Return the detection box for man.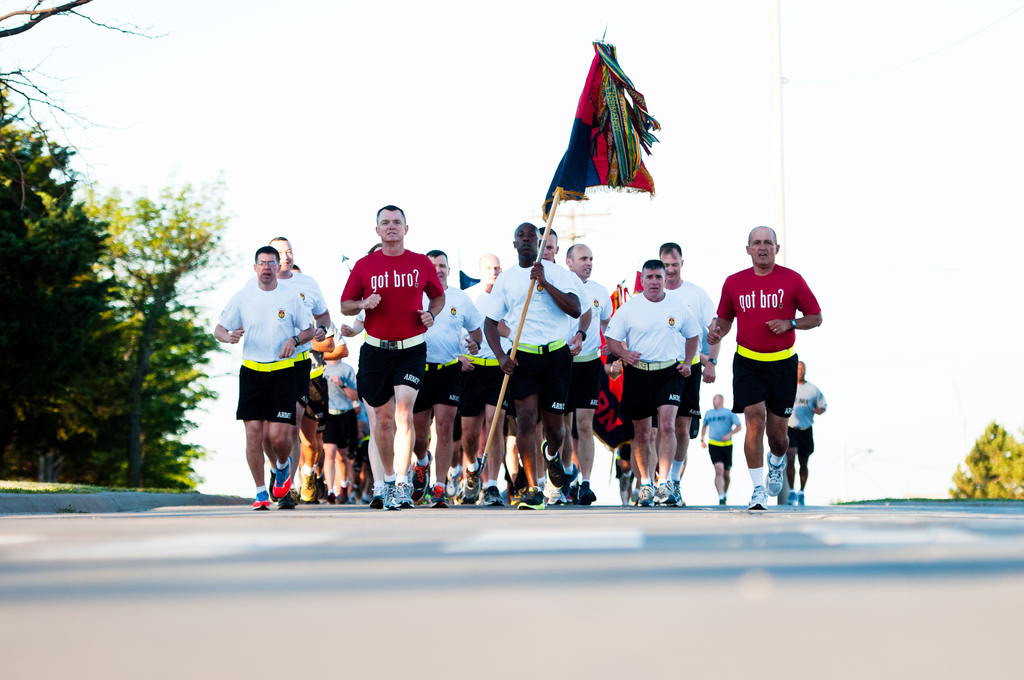
{"left": 705, "top": 225, "right": 822, "bottom": 513}.
